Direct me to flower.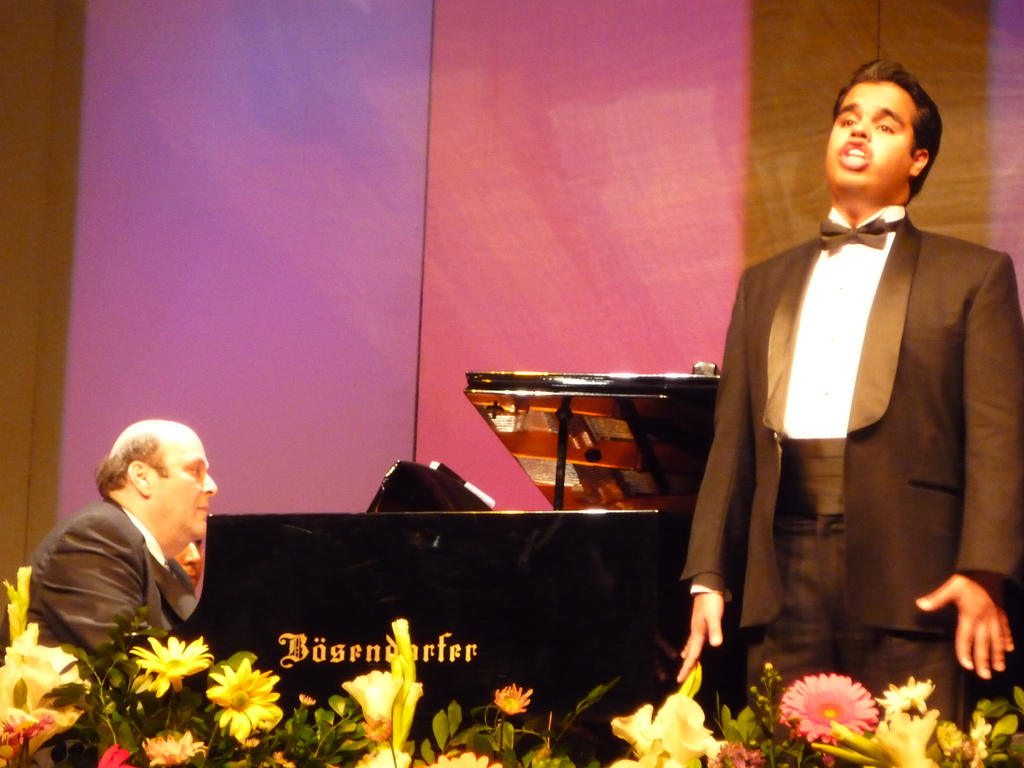
Direction: pyautogui.locateOnScreen(490, 683, 532, 715).
